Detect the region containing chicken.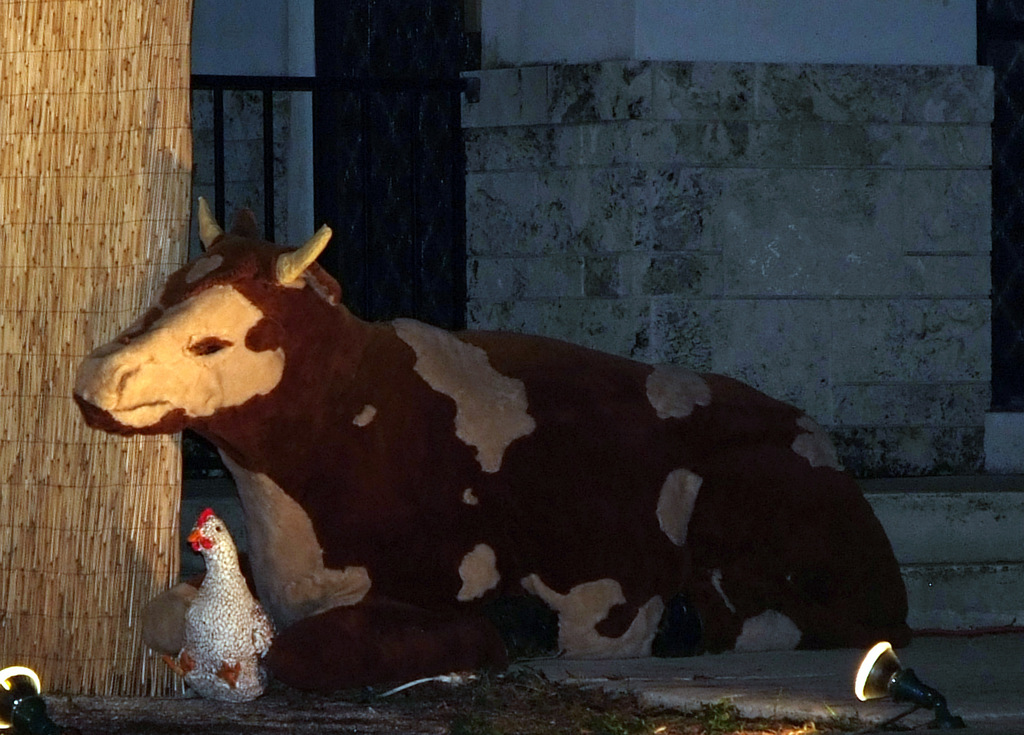
detection(163, 517, 268, 706).
